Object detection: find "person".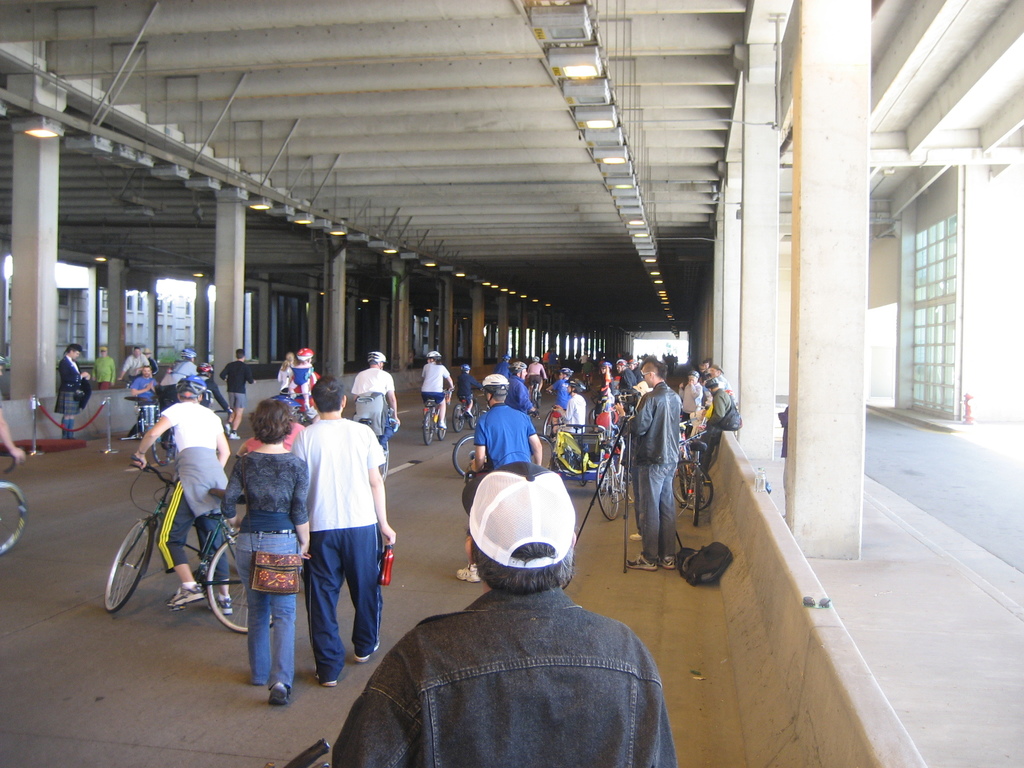
x1=303 y1=379 x2=388 y2=682.
